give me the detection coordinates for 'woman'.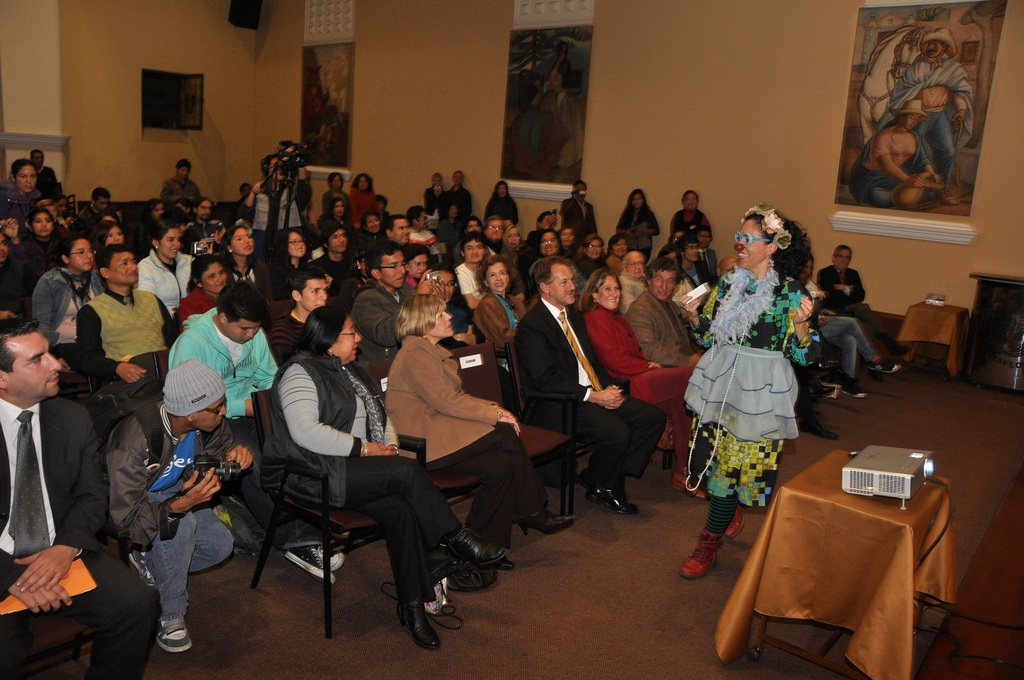
<region>324, 196, 351, 228</region>.
